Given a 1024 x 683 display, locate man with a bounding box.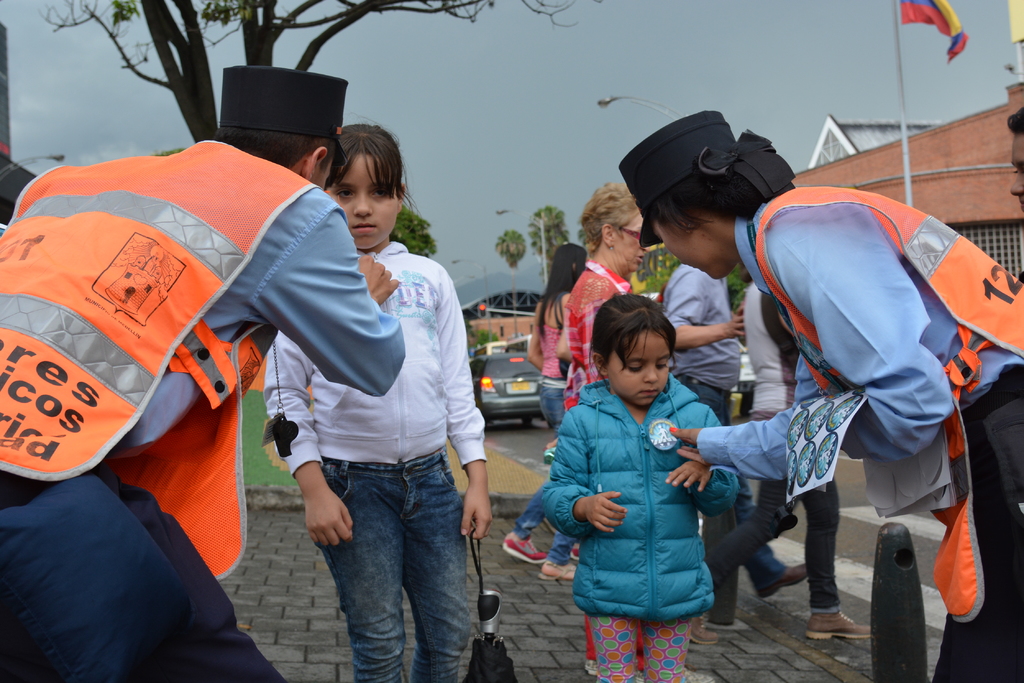
Located: l=0, t=63, r=406, b=682.
